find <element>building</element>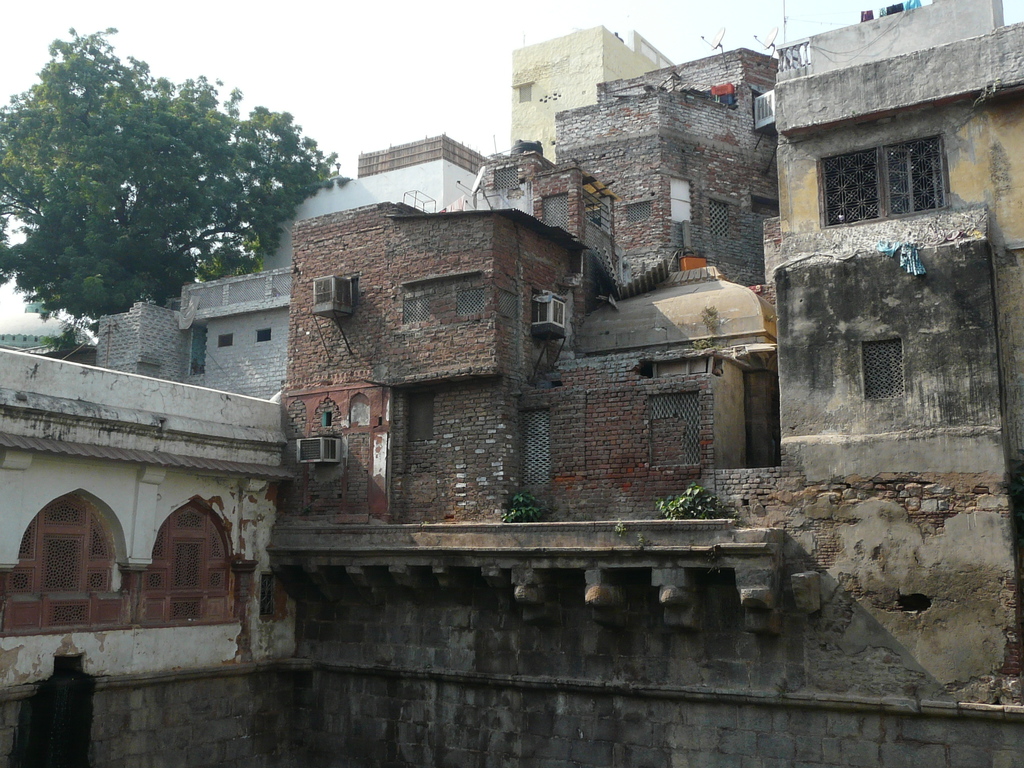
{"x1": 0, "y1": 28, "x2": 1022, "y2": 765}
